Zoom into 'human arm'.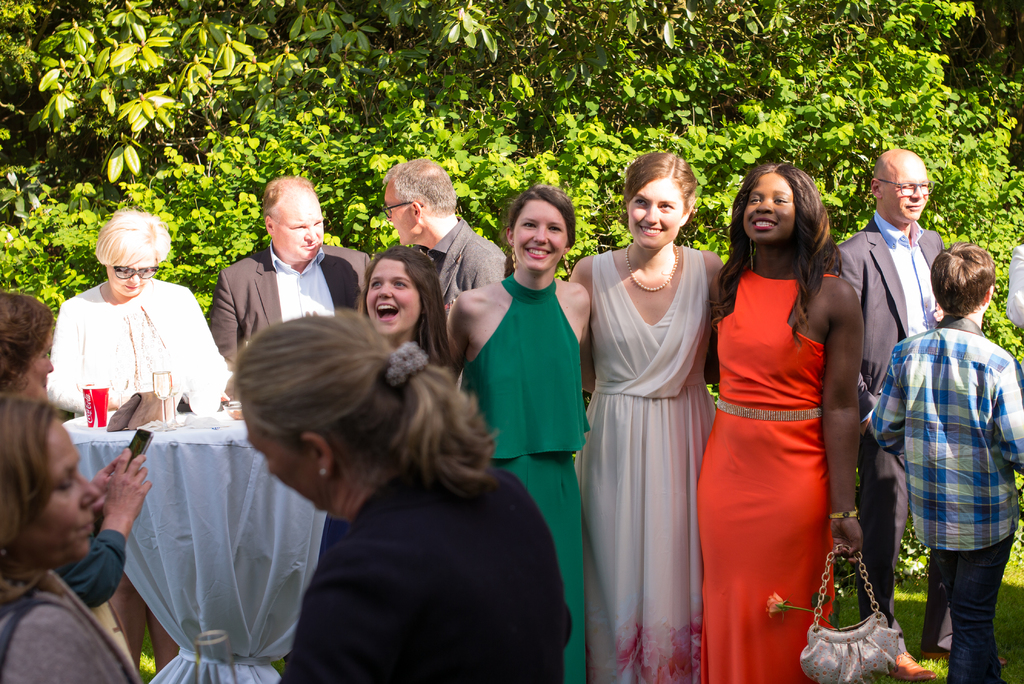
Zoom target: pyautogui.locateOnScreen(709, 247, 748, 329).
